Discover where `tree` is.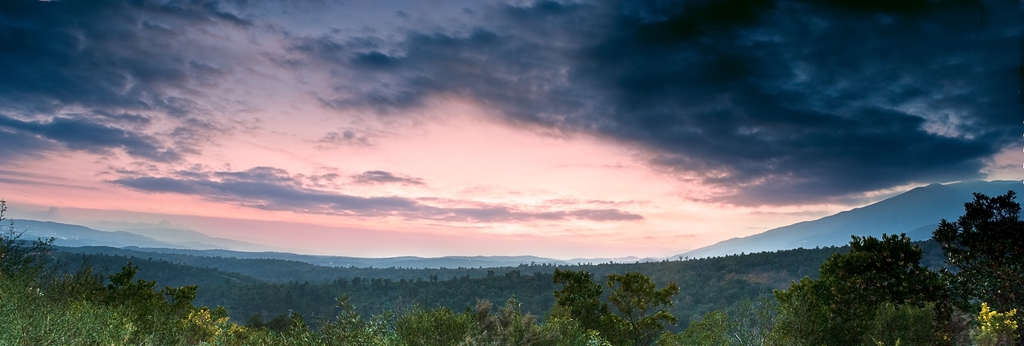
Discovered at box=[555, 265, 684, 345].
